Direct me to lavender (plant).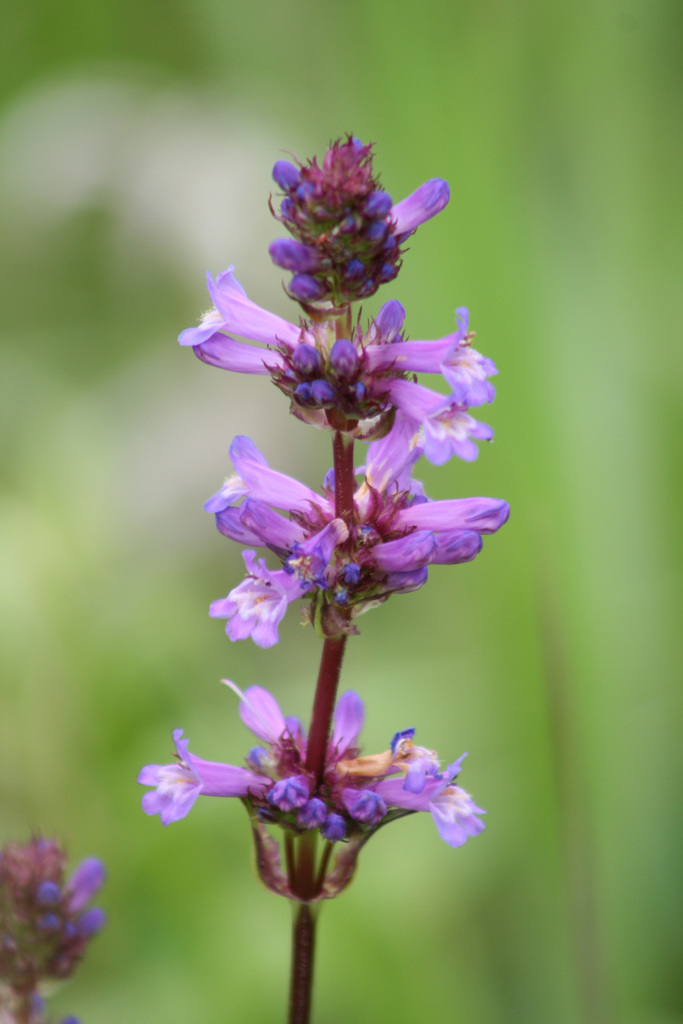
Direction: crop(141, 125, 522, 1001).
